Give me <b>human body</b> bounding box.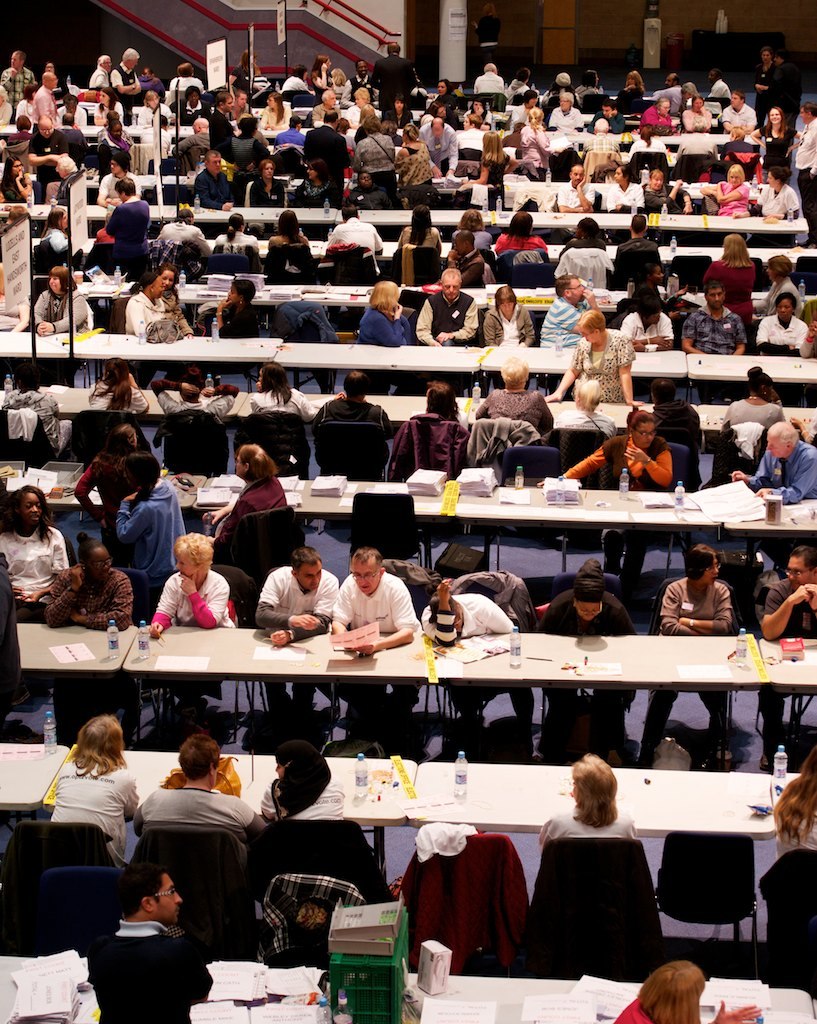
(543, 328, 641, 406).
